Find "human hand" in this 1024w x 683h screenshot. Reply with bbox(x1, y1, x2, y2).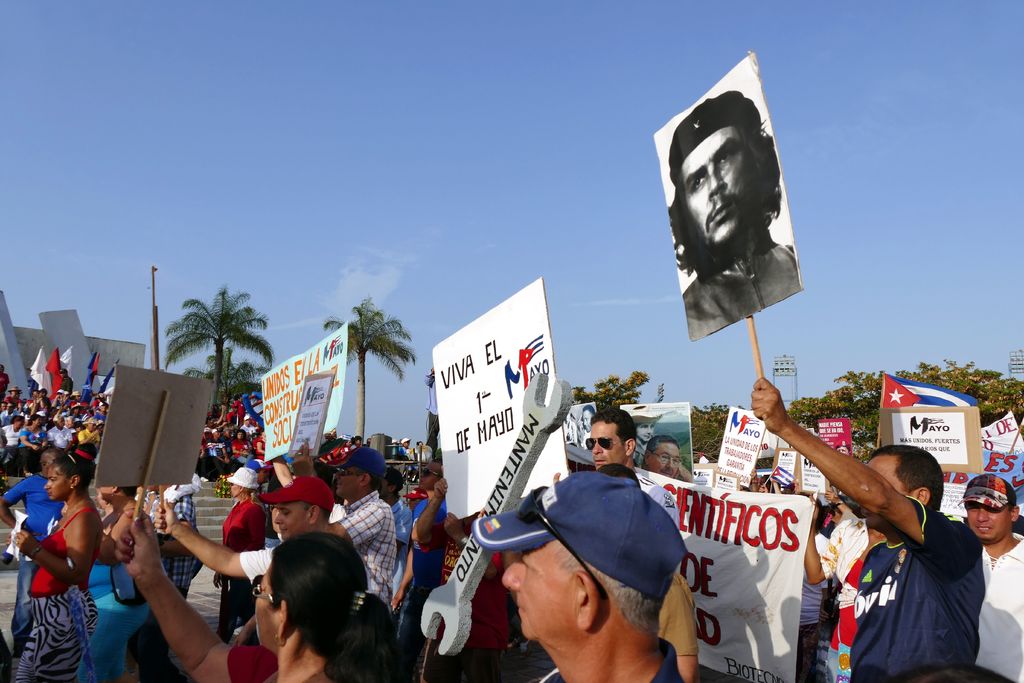
bbox(196, 450, 205, 459).
